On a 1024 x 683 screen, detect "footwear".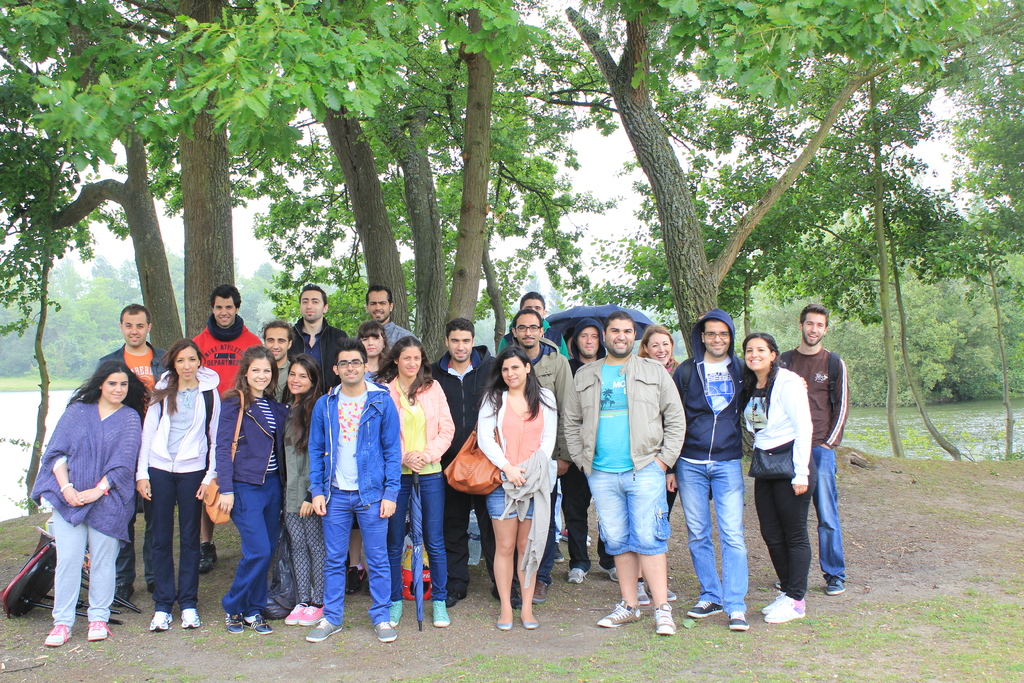
[left=491, top=583, right=525, bottom=609].
